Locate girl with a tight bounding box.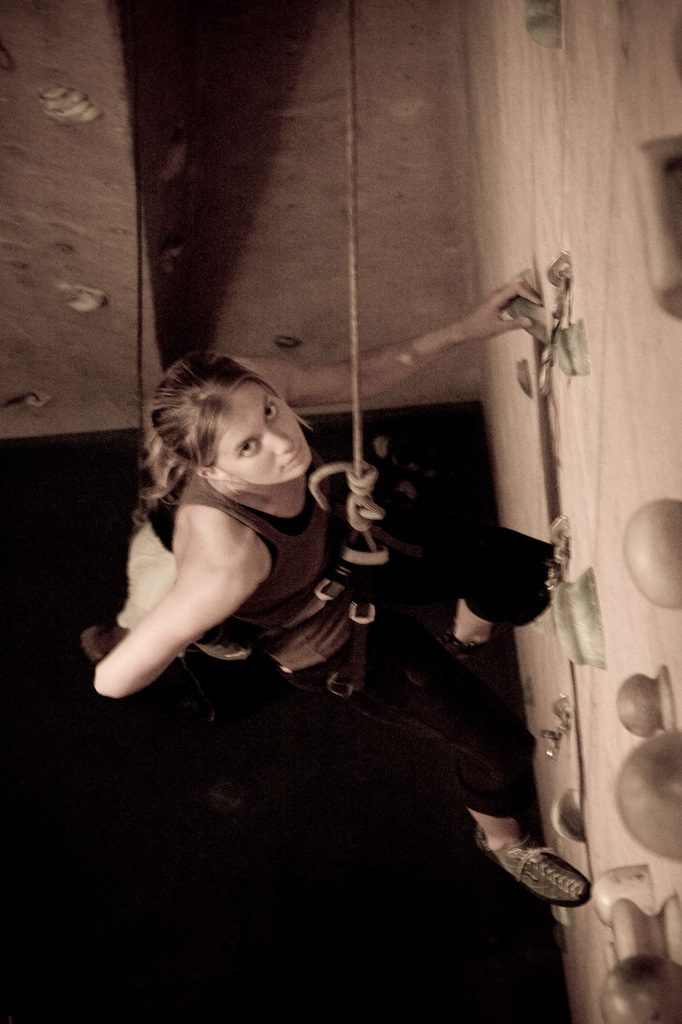
pyautogui.locateOnScreen(86, 269, 590, 915).
